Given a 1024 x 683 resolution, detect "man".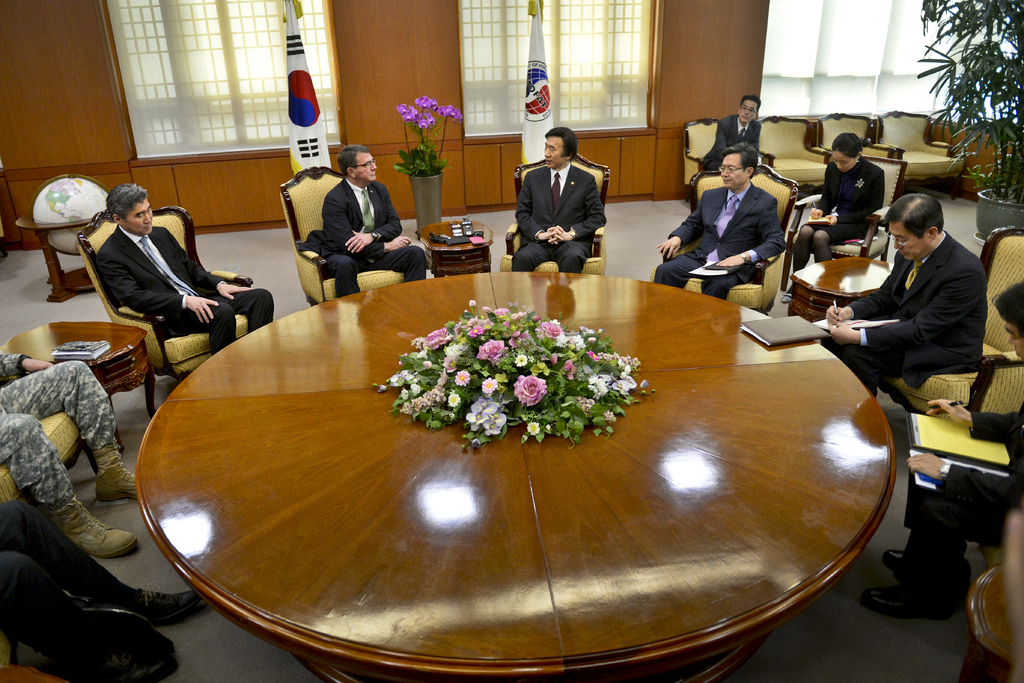
Rect(512, 131, 608, 270).
